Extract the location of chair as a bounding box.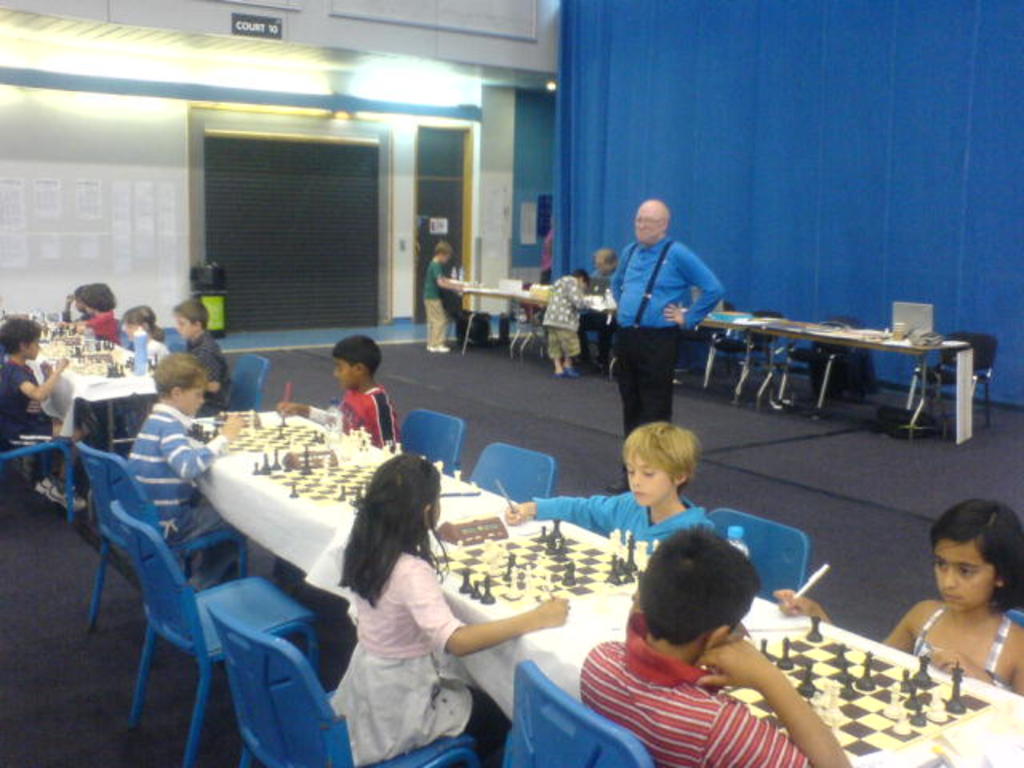
403/406/464/475.
